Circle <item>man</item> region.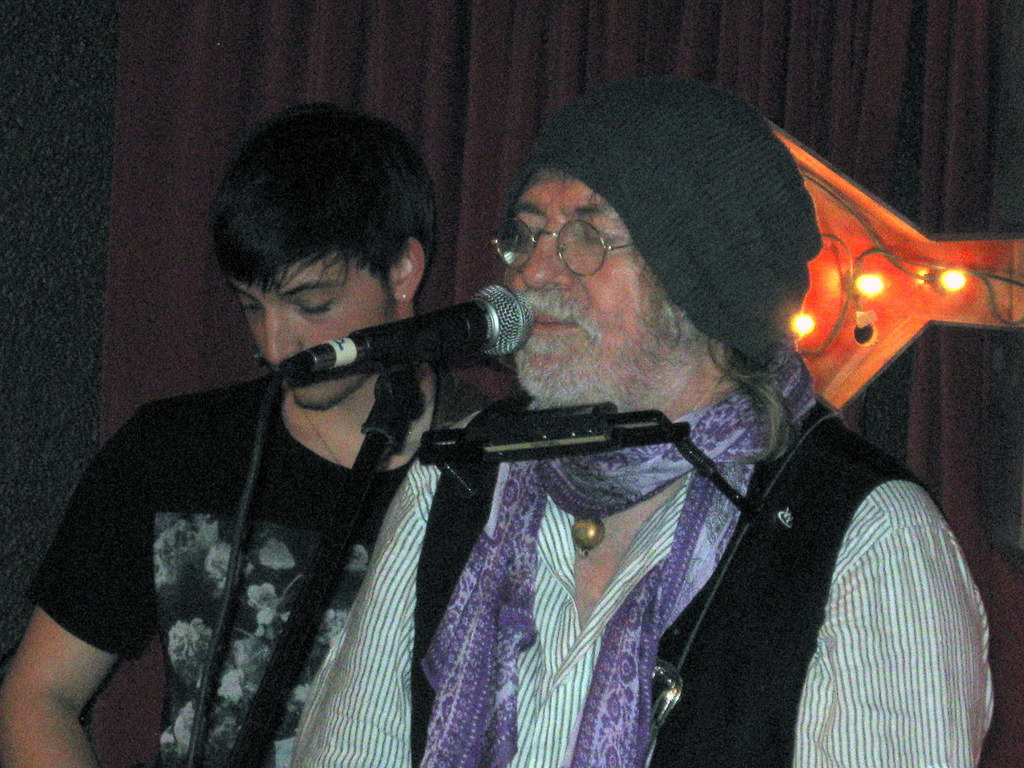
Region: [13,101,491,767].
